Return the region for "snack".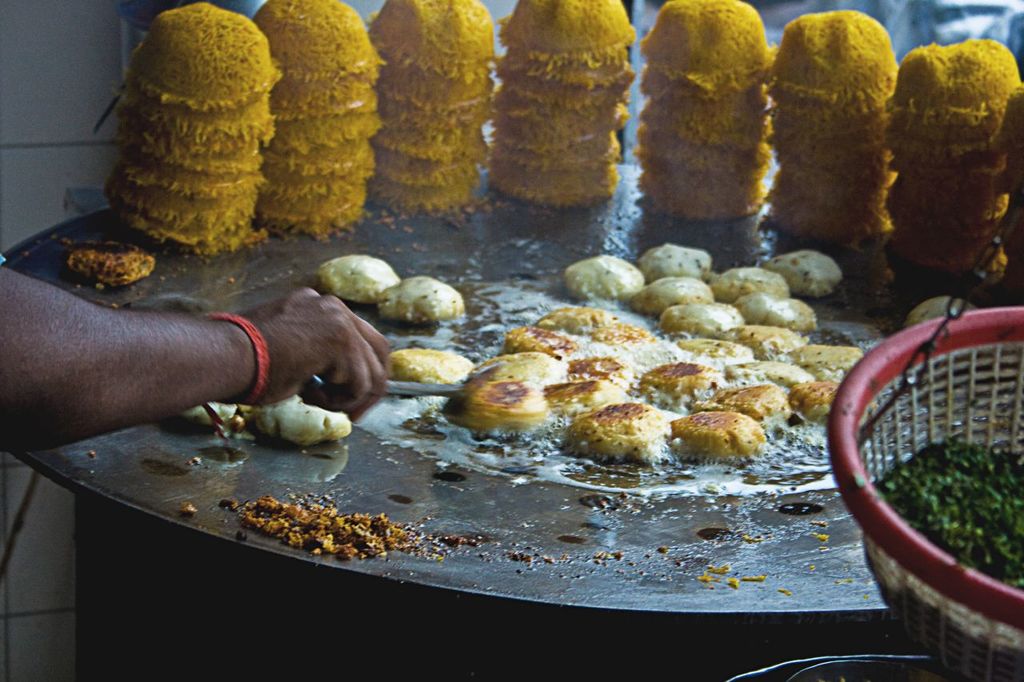
{"left": 100, "top": 15, "right": 273, "bottom": 243}.
